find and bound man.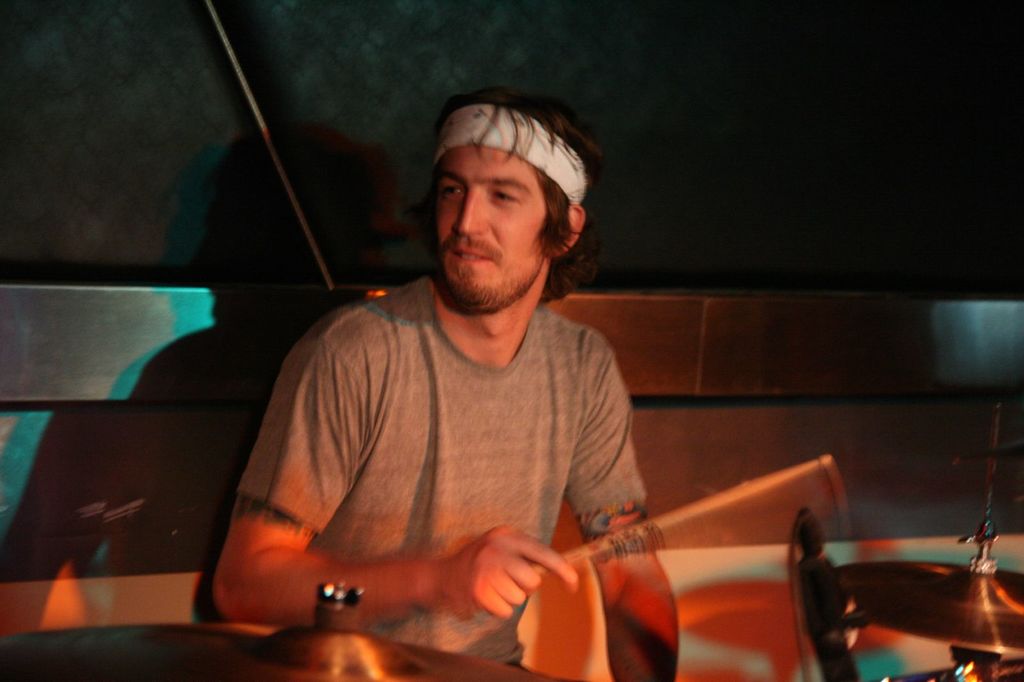
Bound: (217,132,684,644).
